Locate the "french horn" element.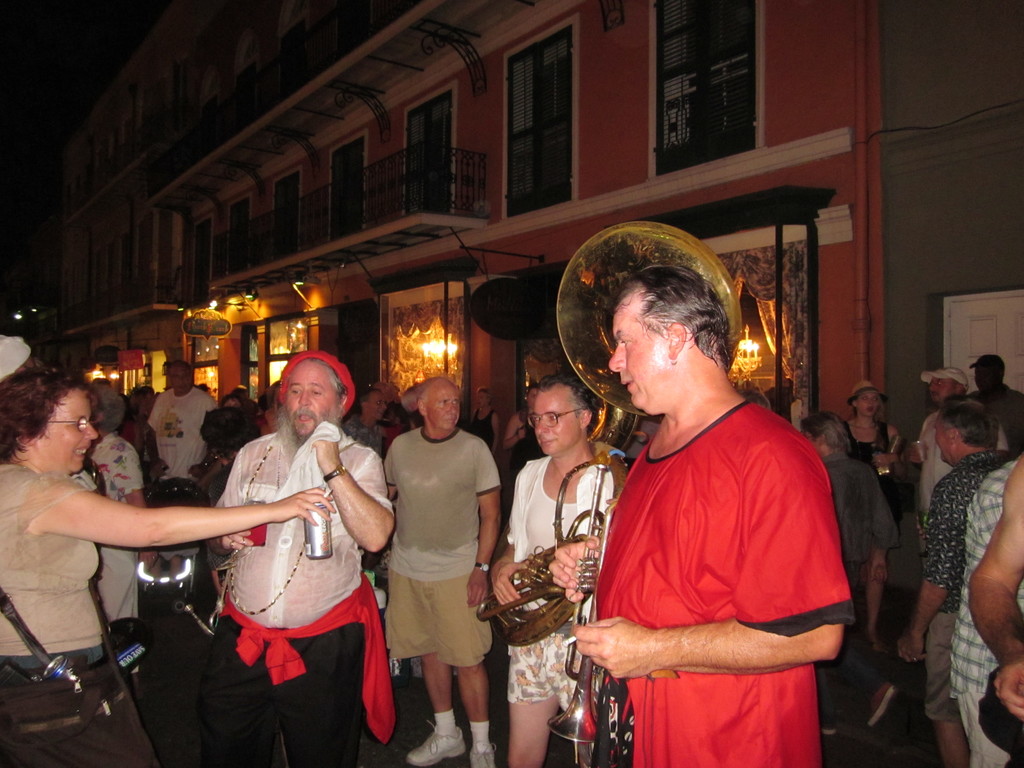
Element bbox: select_region(541, 458, 630, 748).
